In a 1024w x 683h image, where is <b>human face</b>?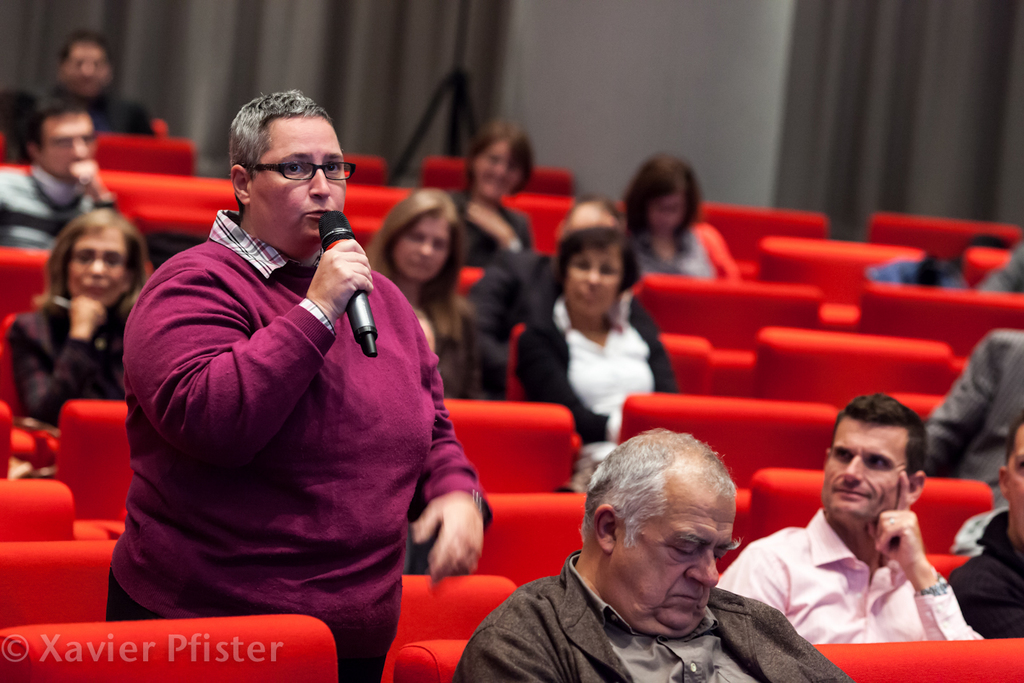
568, 245, 619, 315.
